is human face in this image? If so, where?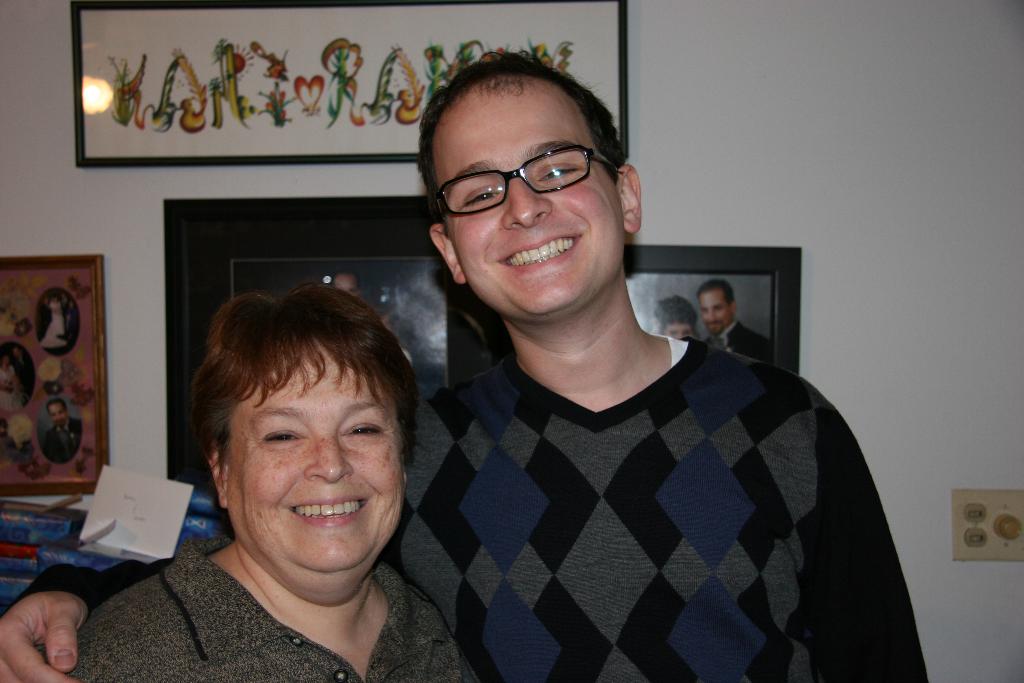
Yes, at select_region(664, 322, 696, 339).
